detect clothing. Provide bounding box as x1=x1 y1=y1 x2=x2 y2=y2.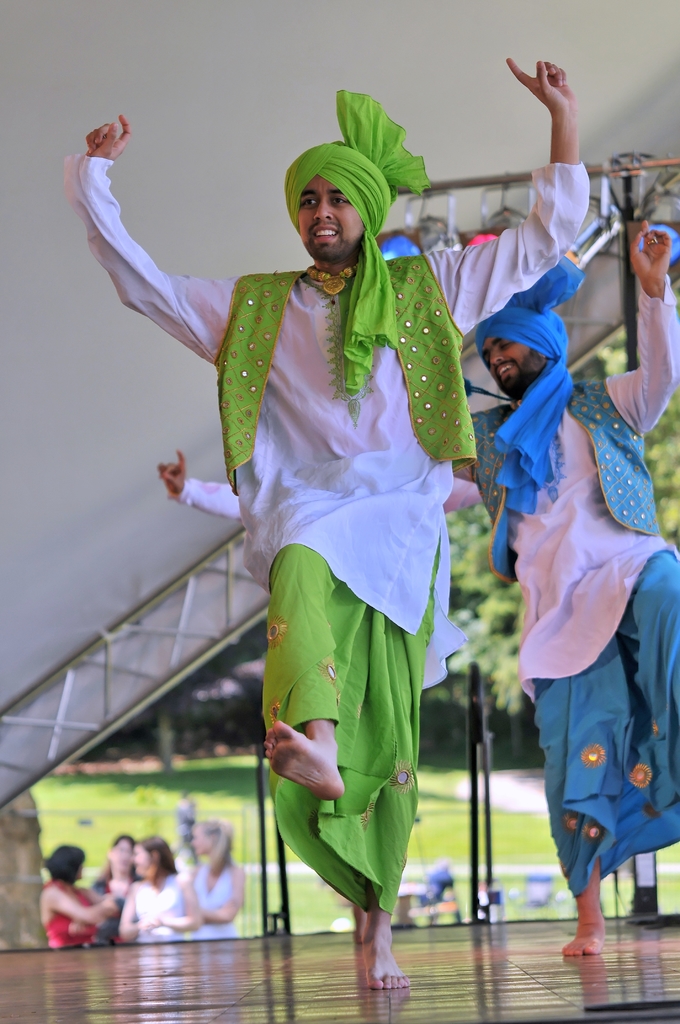
x1=165 y1=475 x2=240 y2=518.
